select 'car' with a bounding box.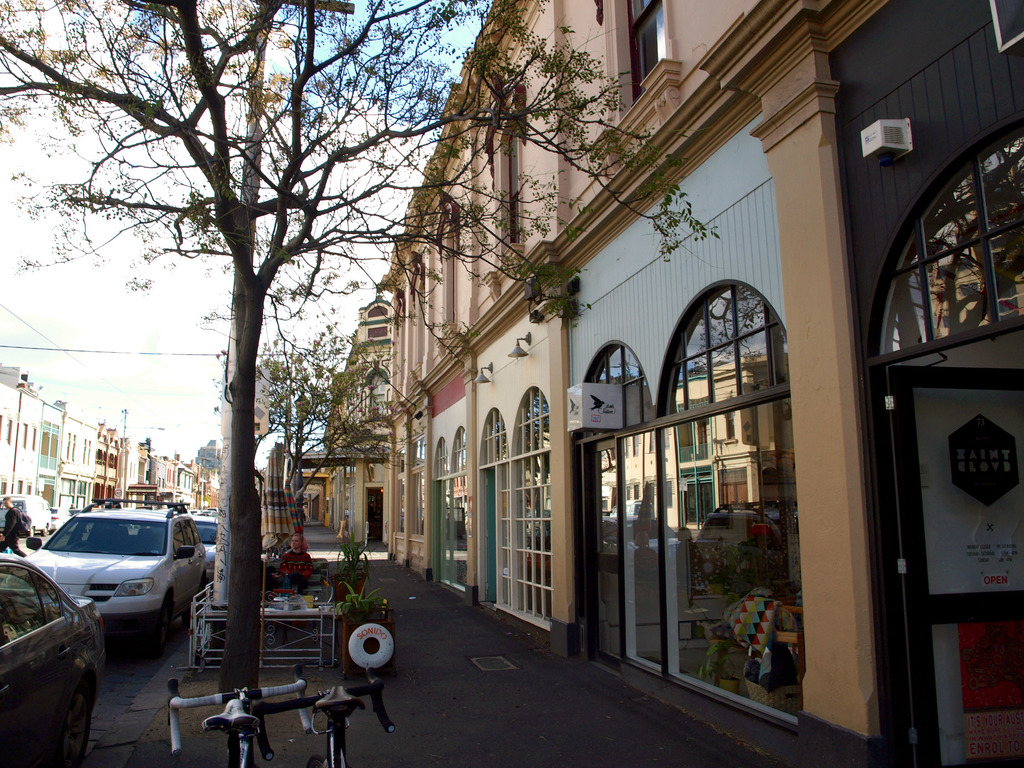
bbox=(0, 495, 49, 536).
